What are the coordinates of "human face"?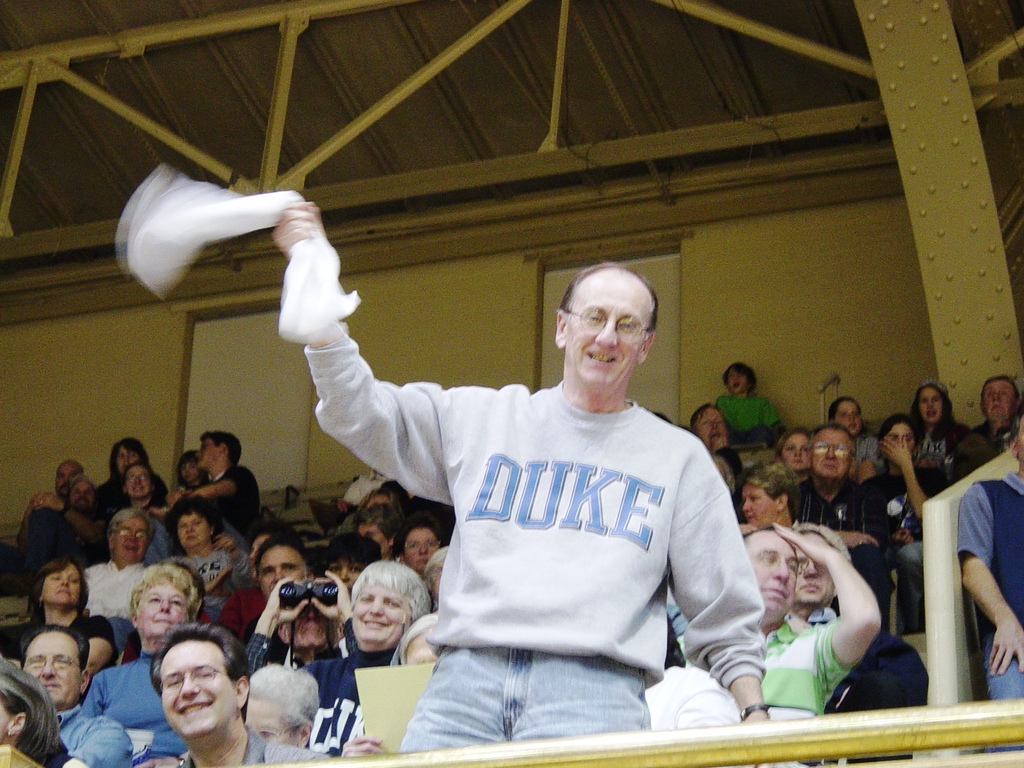
[left=404, top=529, right=438, bottom=573].
